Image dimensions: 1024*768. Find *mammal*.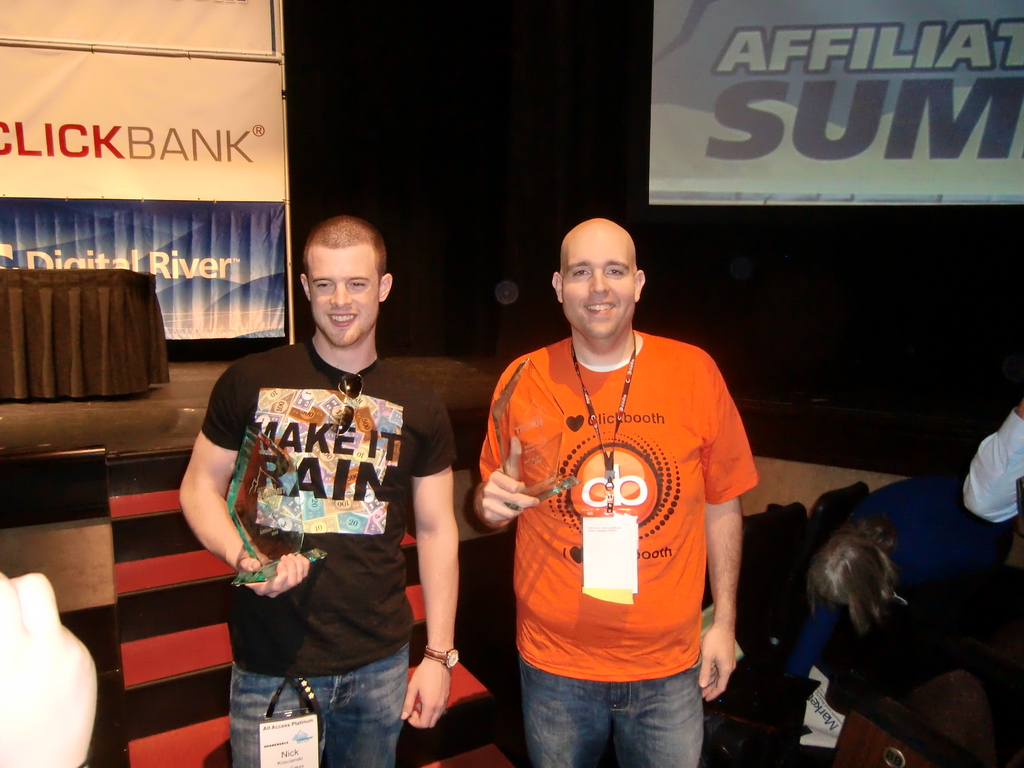
(779, 467, 1016, 691).
